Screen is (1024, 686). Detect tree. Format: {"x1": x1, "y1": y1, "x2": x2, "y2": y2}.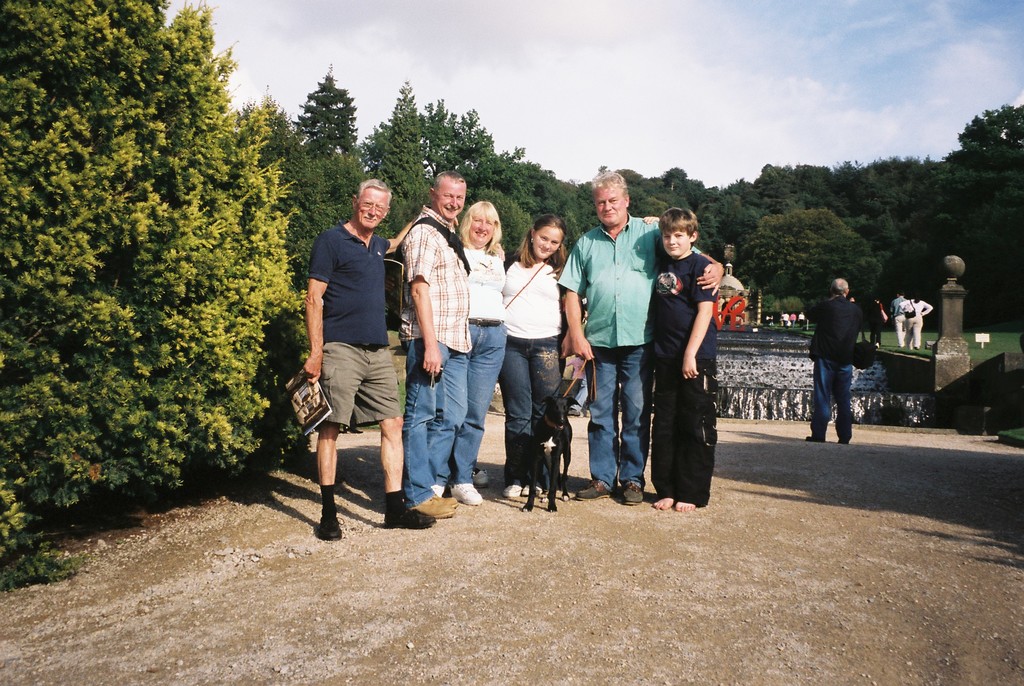
{"x1": 478, "y1": 142, "x2": 569, "y2": 262}.
